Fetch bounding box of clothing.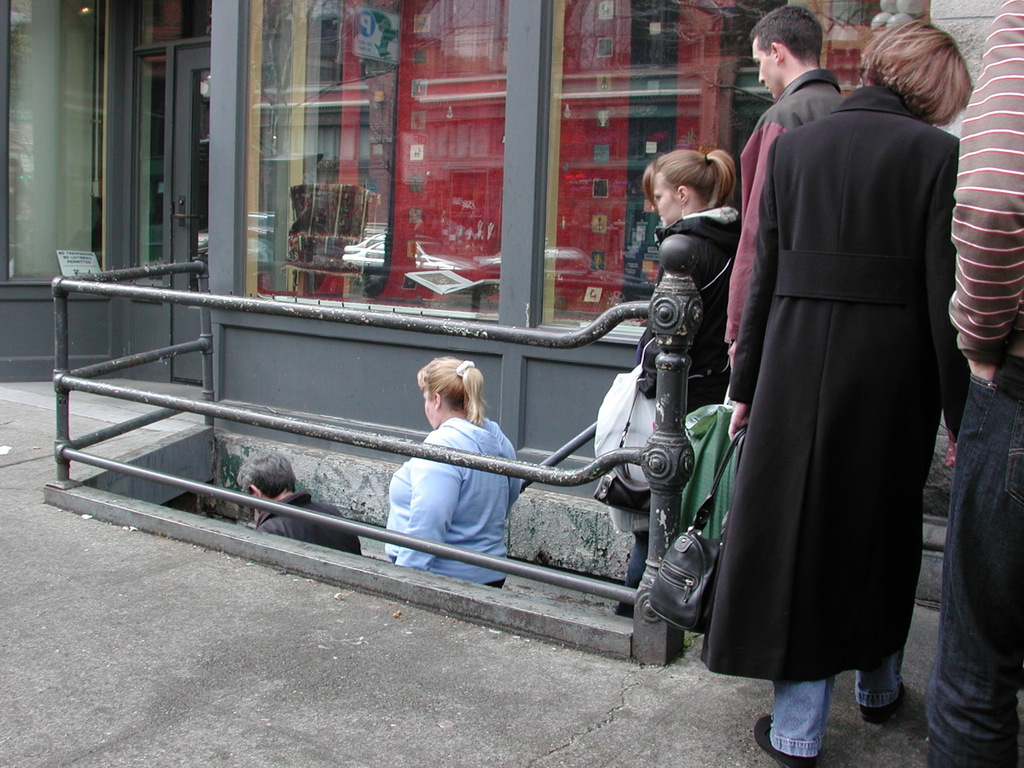
Bbox: 678 78 973 763.
